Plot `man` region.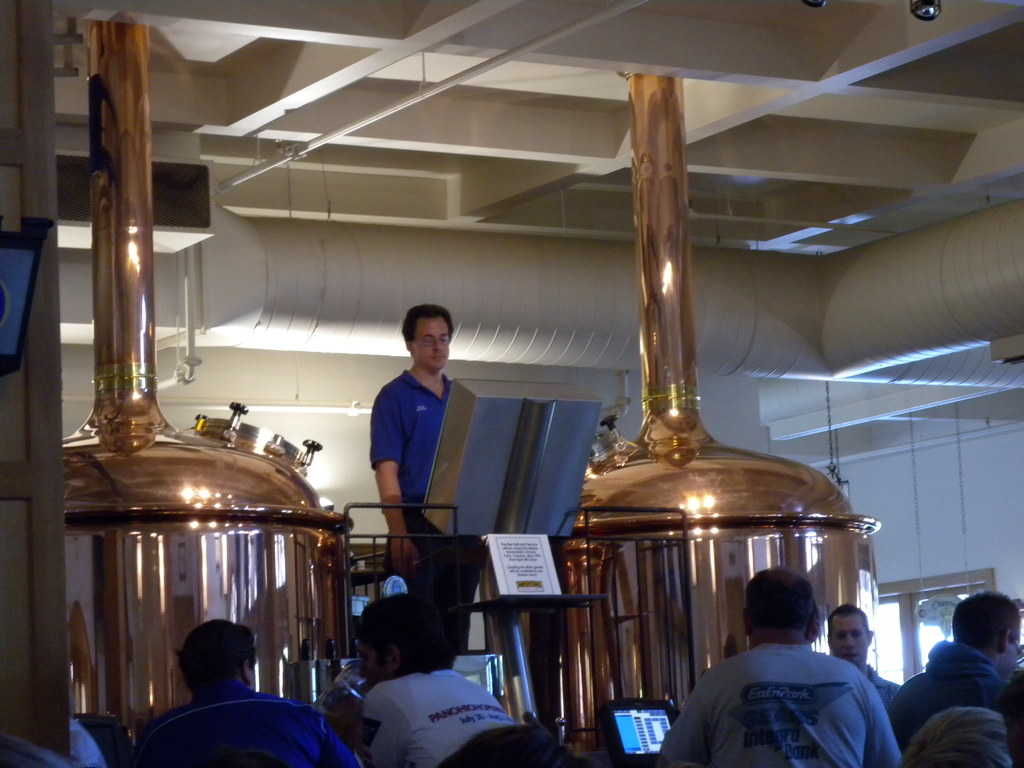
Plotted at <box>358,305,476,660</box>.
